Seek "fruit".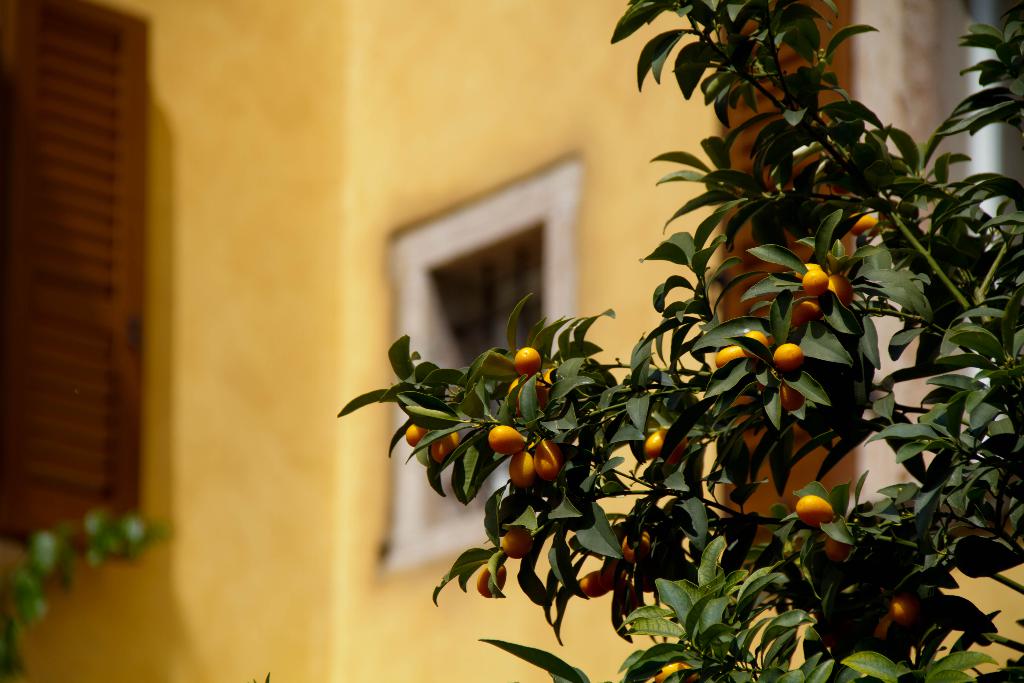
rect(840, 211, 877, 240).
